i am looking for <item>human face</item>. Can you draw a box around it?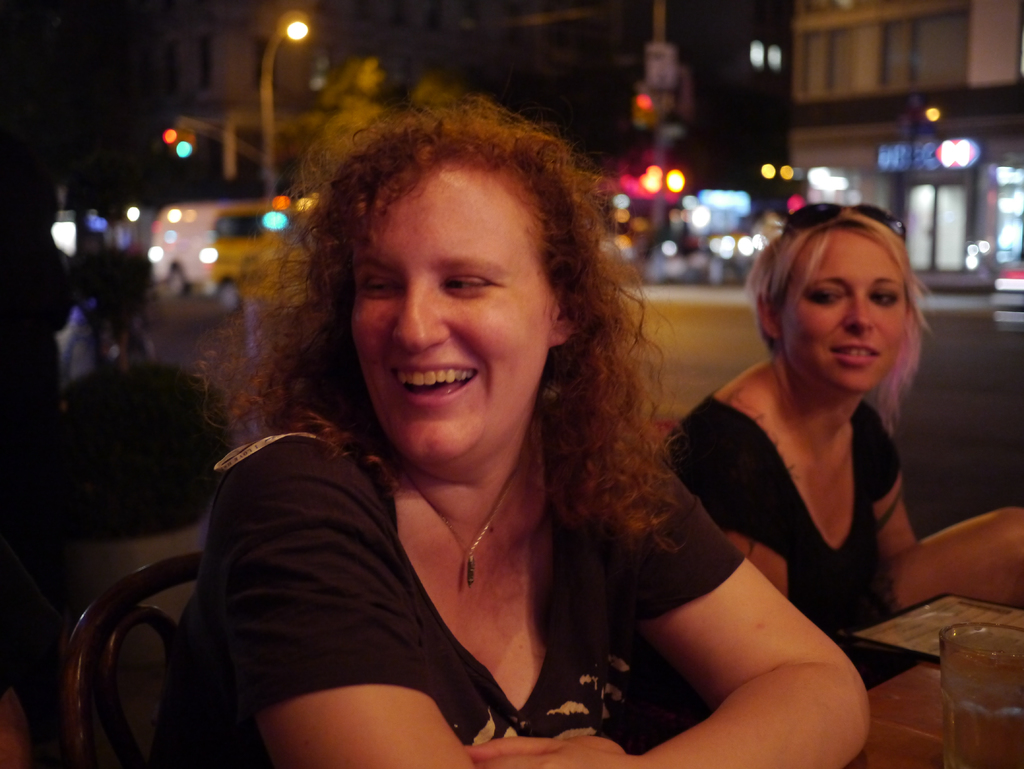
Sure, the bounding box is (353,171,554,467).
